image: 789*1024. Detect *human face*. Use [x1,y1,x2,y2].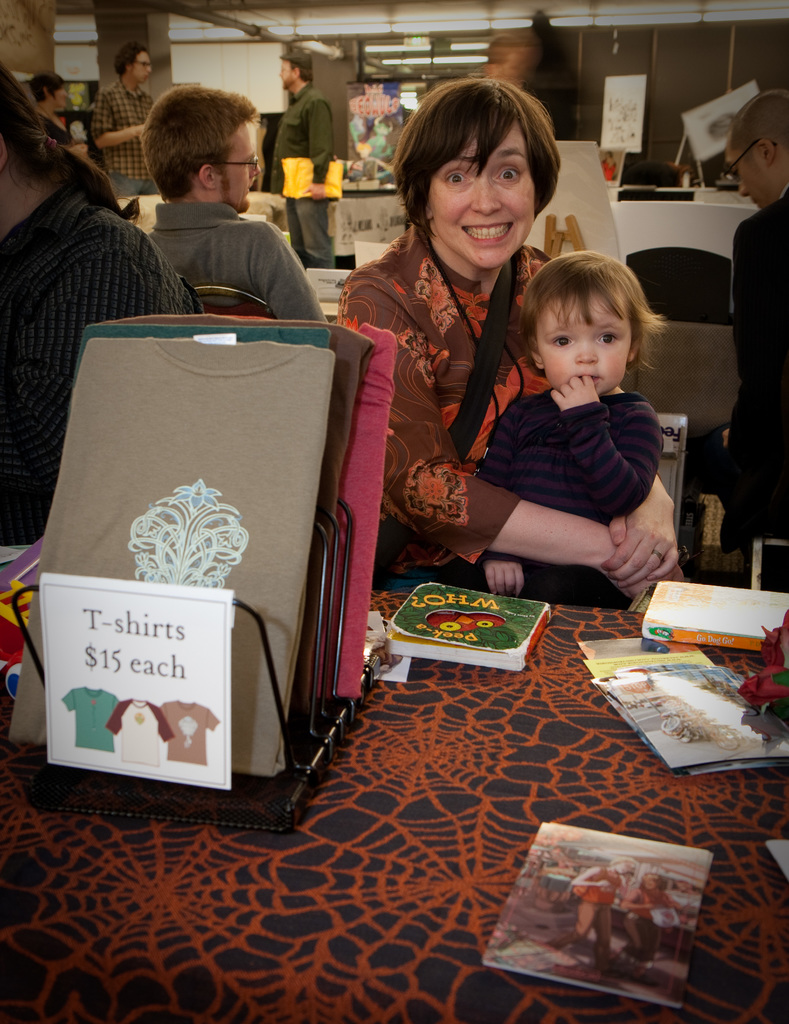
[129,47,153,89].
